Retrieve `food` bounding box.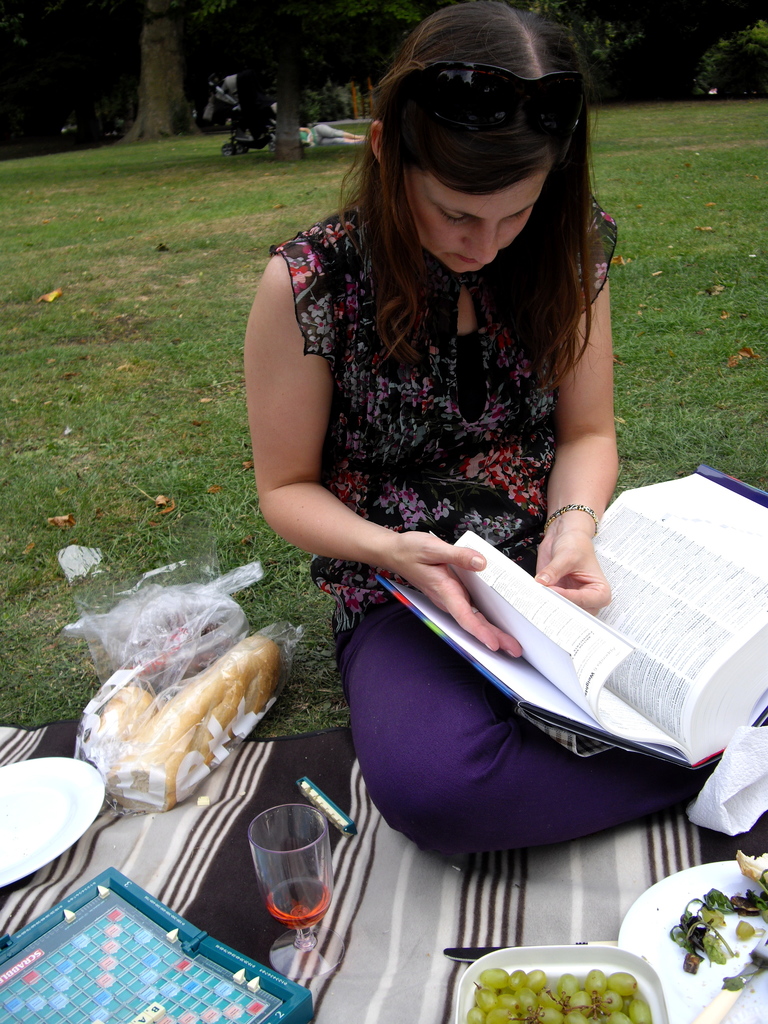
Bounding box: {"x1": 120, "y1": 638, "x2": 282, "y2": 810}.
